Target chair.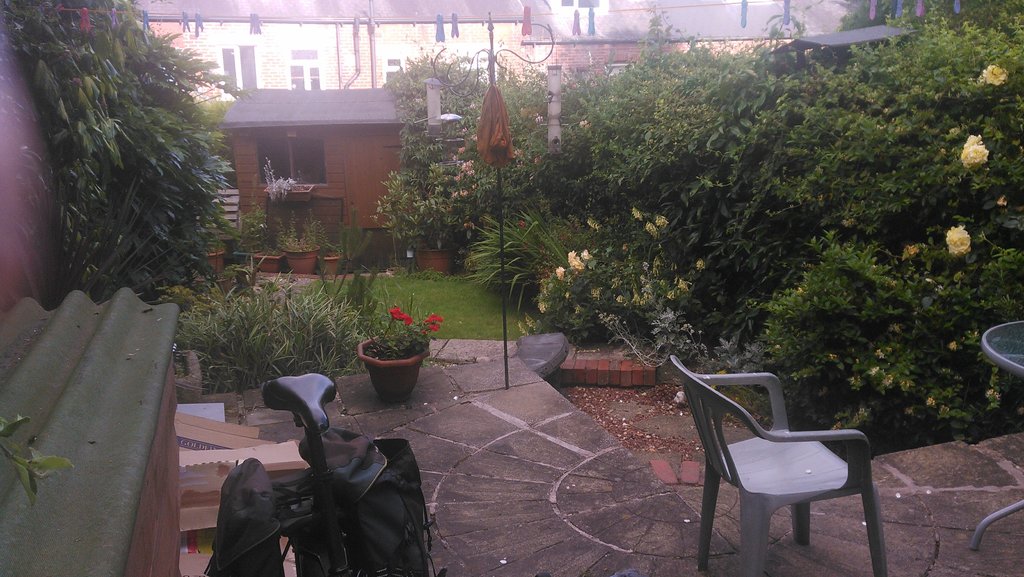
Target region: locate(666, 355, 890, 573).
